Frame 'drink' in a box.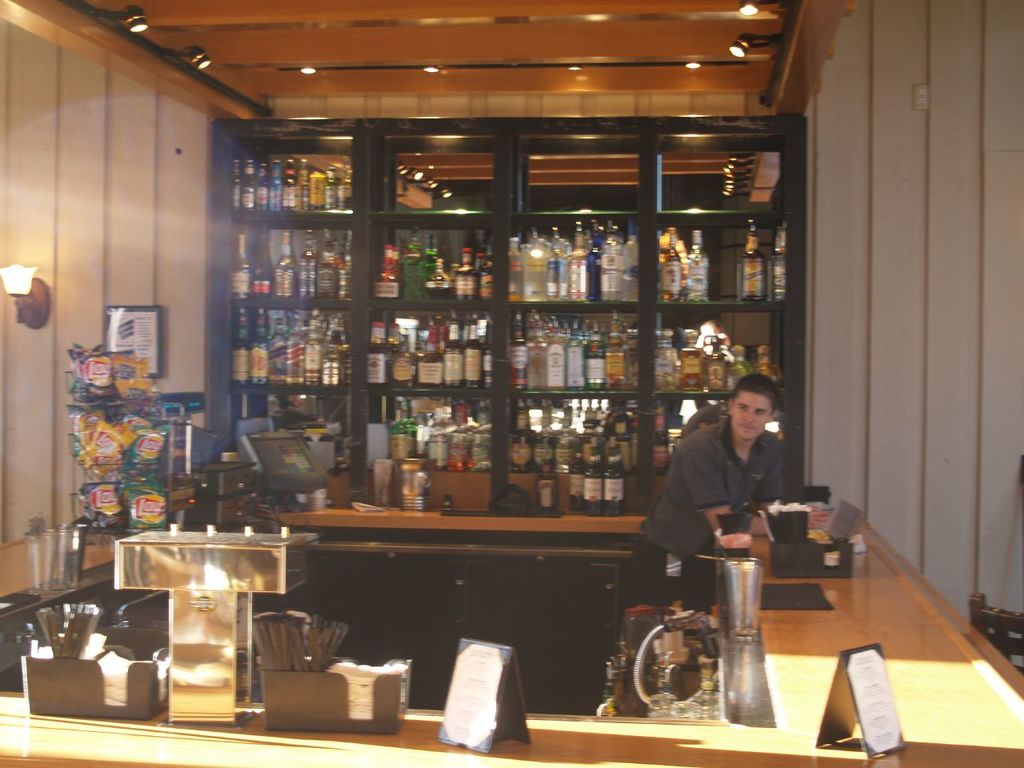
rect(514, 318, 633, 382).
